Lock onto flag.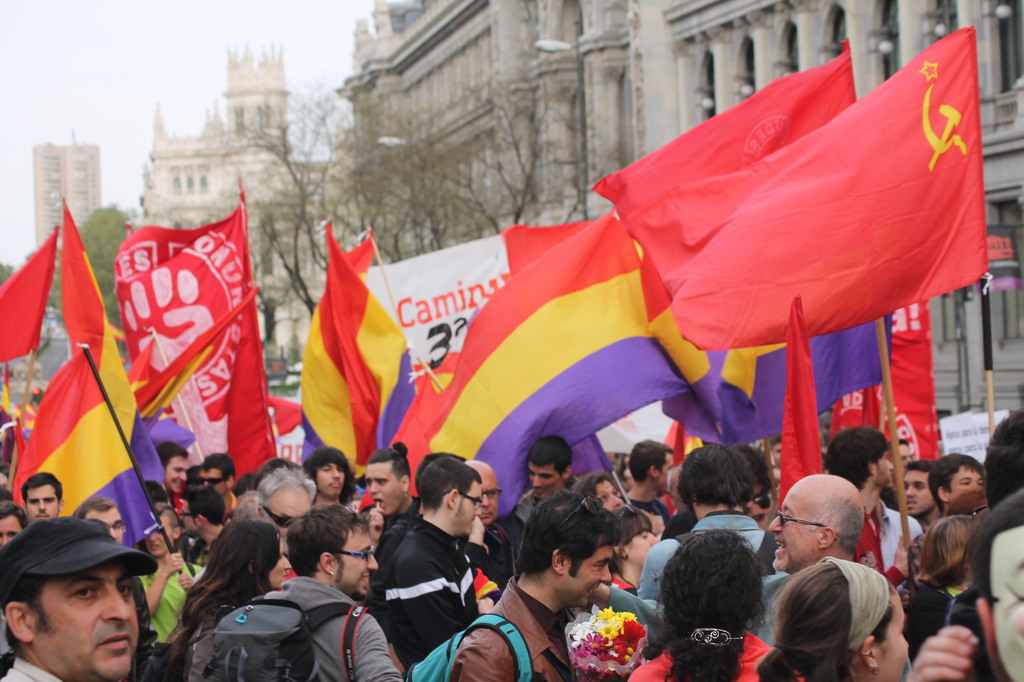
Locked: bbox(827, 295, 942, 467).
